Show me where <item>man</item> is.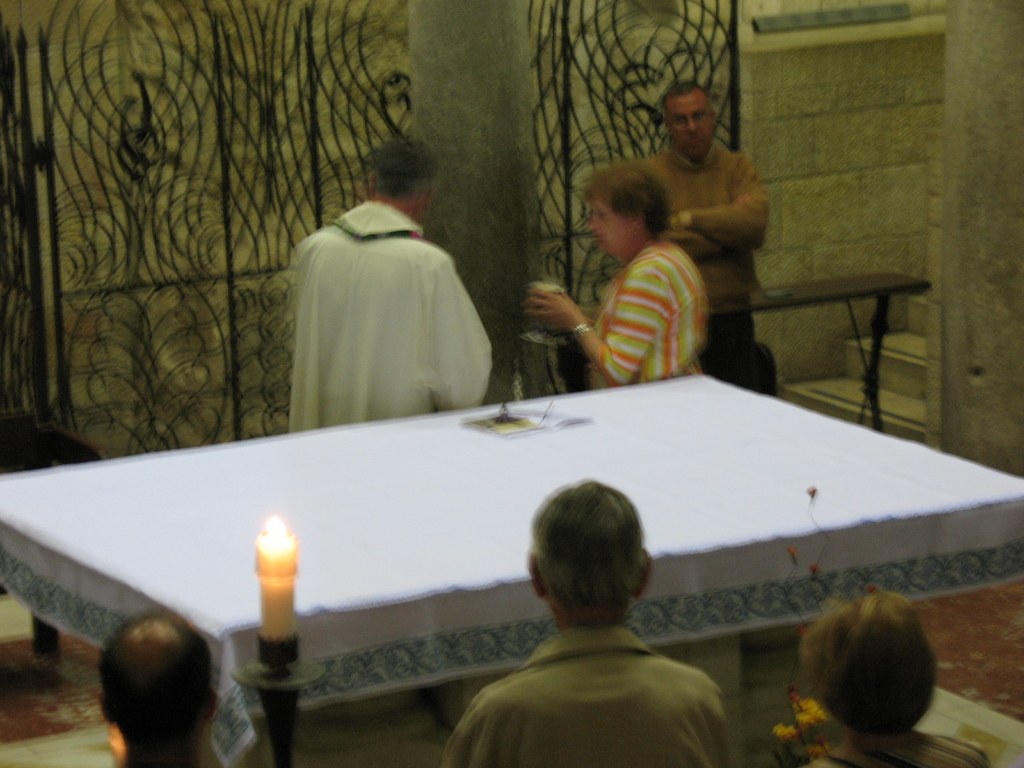
<item>man</item> is at {"x1": 646, "y1": 71, "x2": 772, "y2": 388}.
